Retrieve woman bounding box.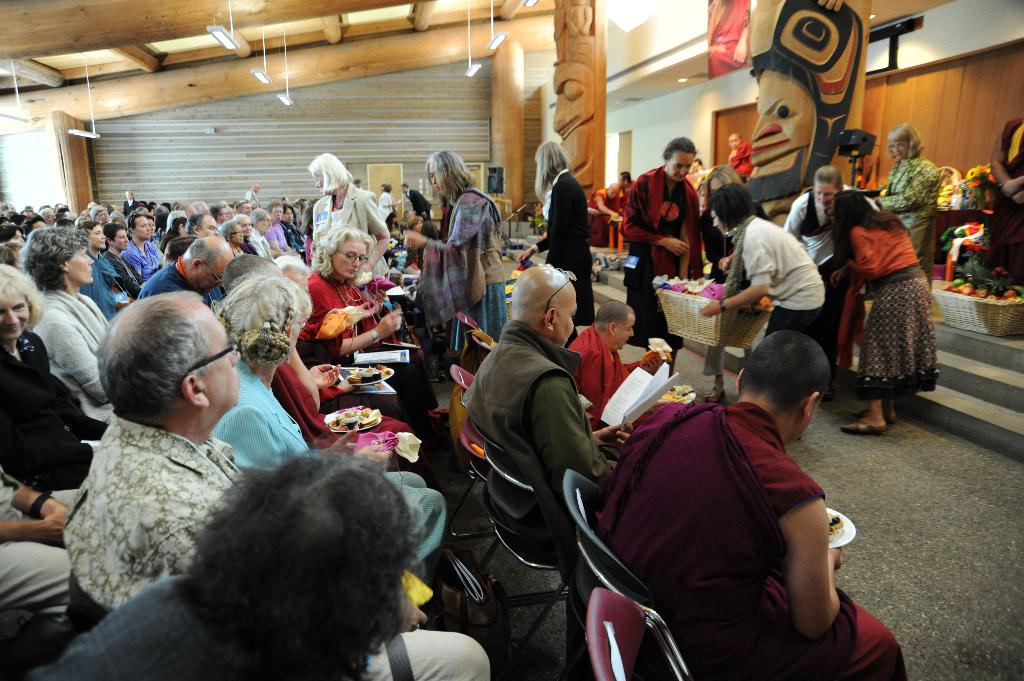
Bounding box: 244/215/265/259.
